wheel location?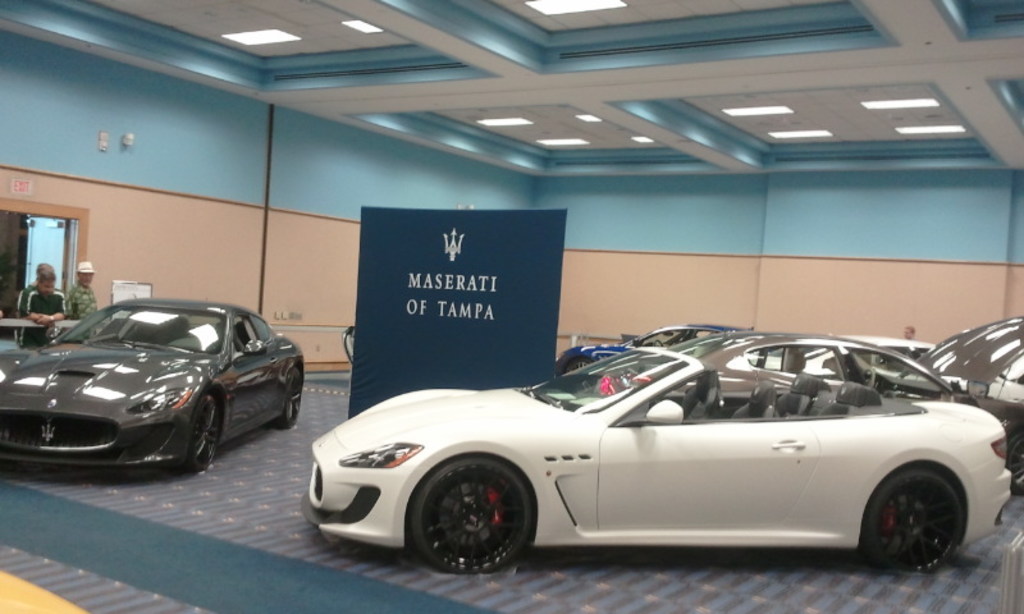
box=[274, 366, 303, 427]
